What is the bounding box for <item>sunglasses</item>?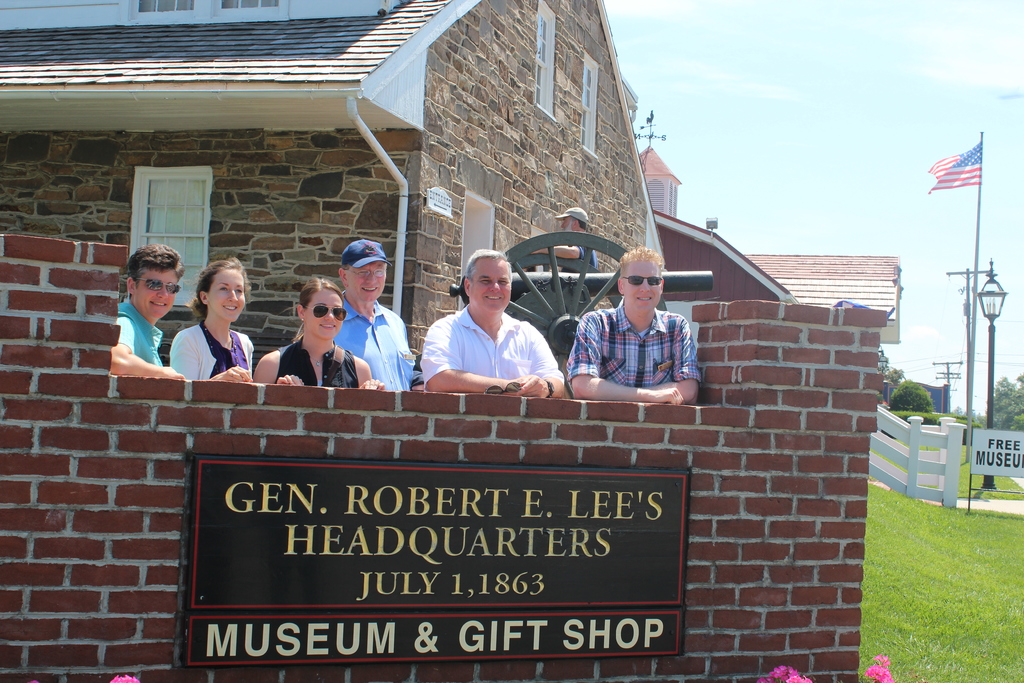
detection(304, 304, 350, 322).
